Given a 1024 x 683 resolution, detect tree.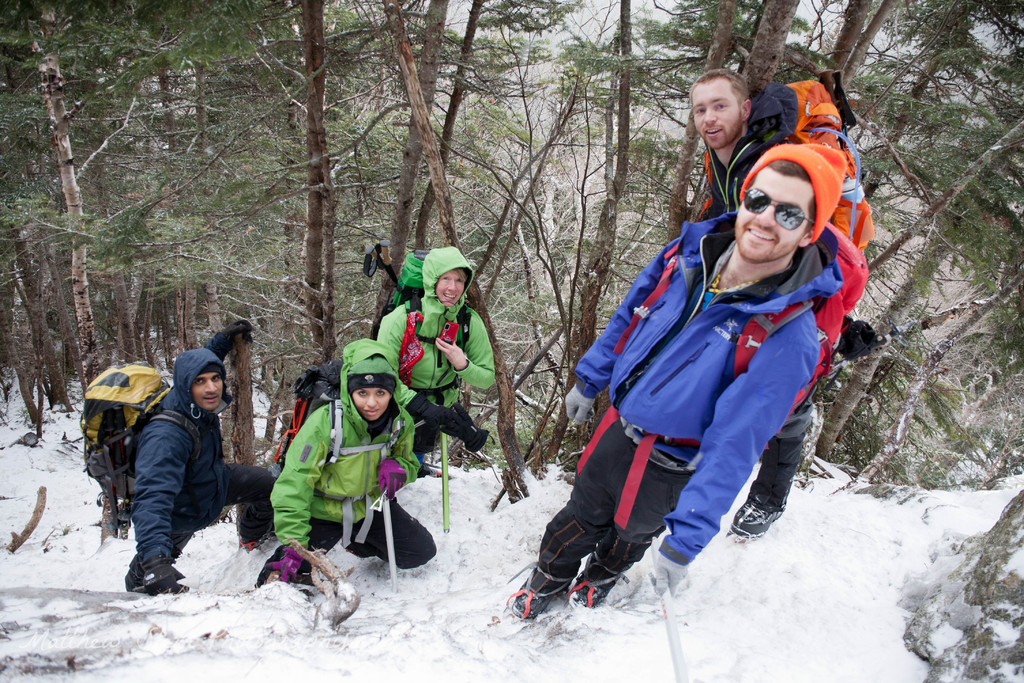
locate(366, 0, 468, 341).
